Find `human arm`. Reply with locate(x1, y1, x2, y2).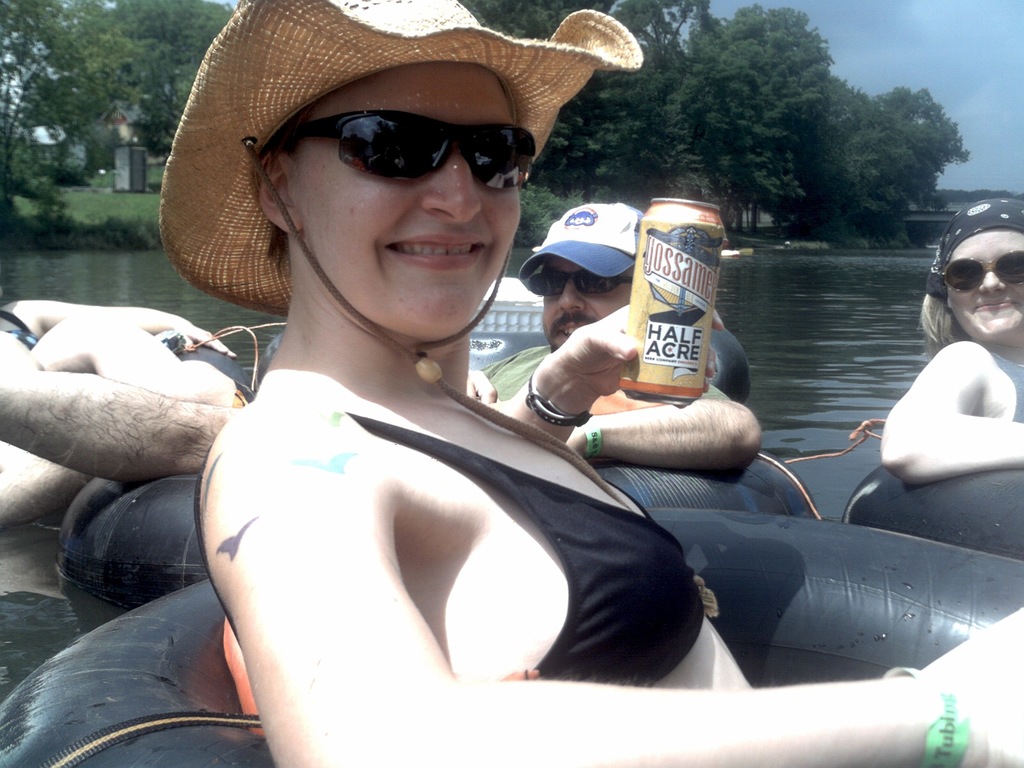
locate(202, 410, 1023, 767).
